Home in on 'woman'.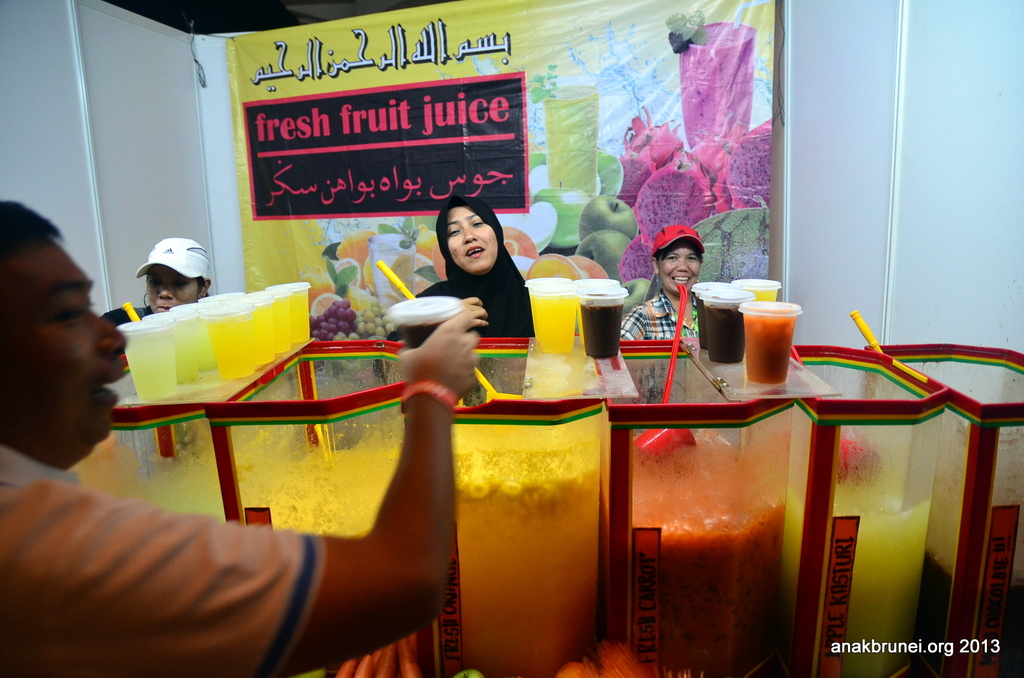
Homed in at box(415, 195, 544, 342).
